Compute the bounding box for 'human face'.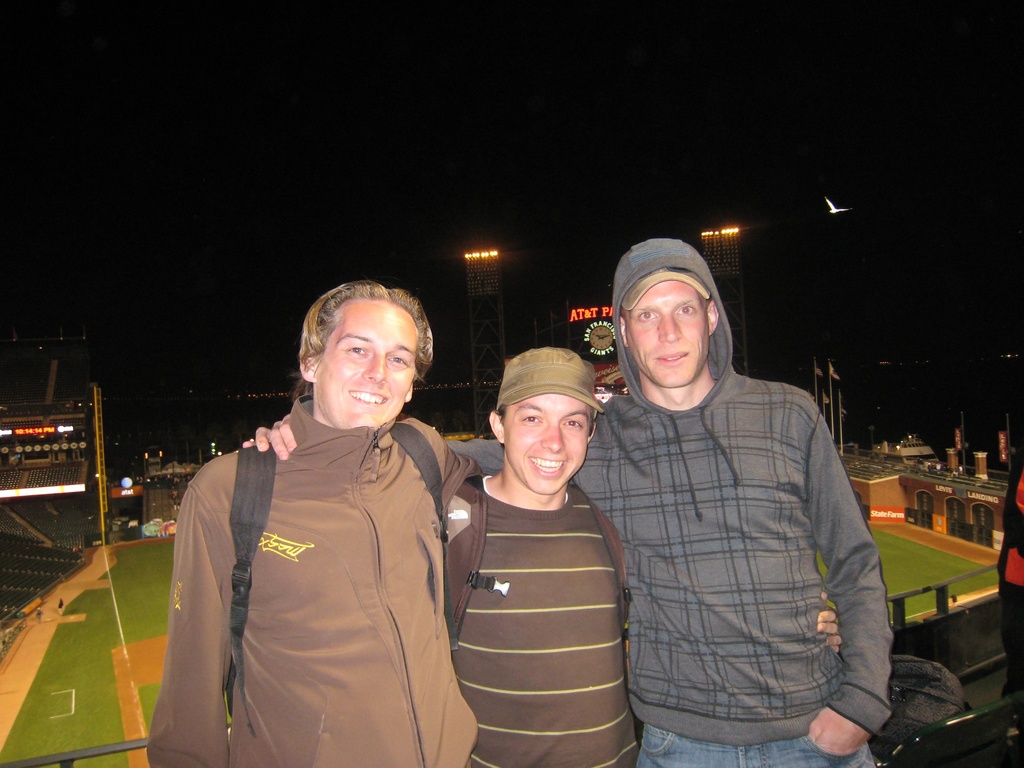
318 301 410 429.
